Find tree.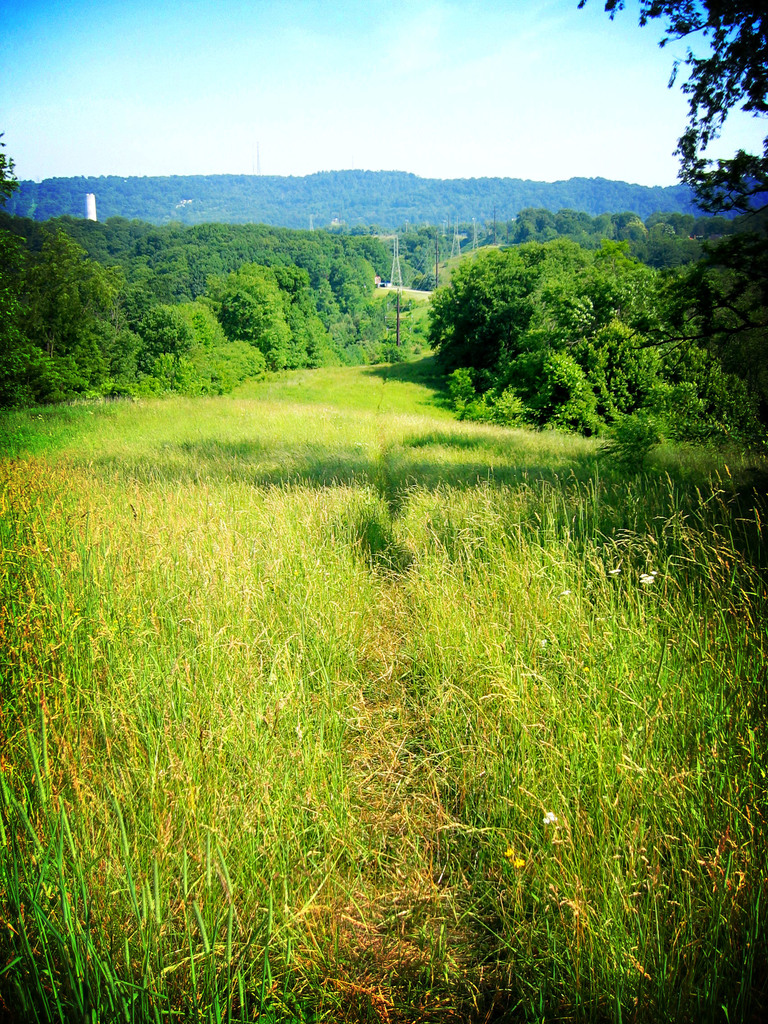
x1=664, y1=227, x2=767, y2=433.
